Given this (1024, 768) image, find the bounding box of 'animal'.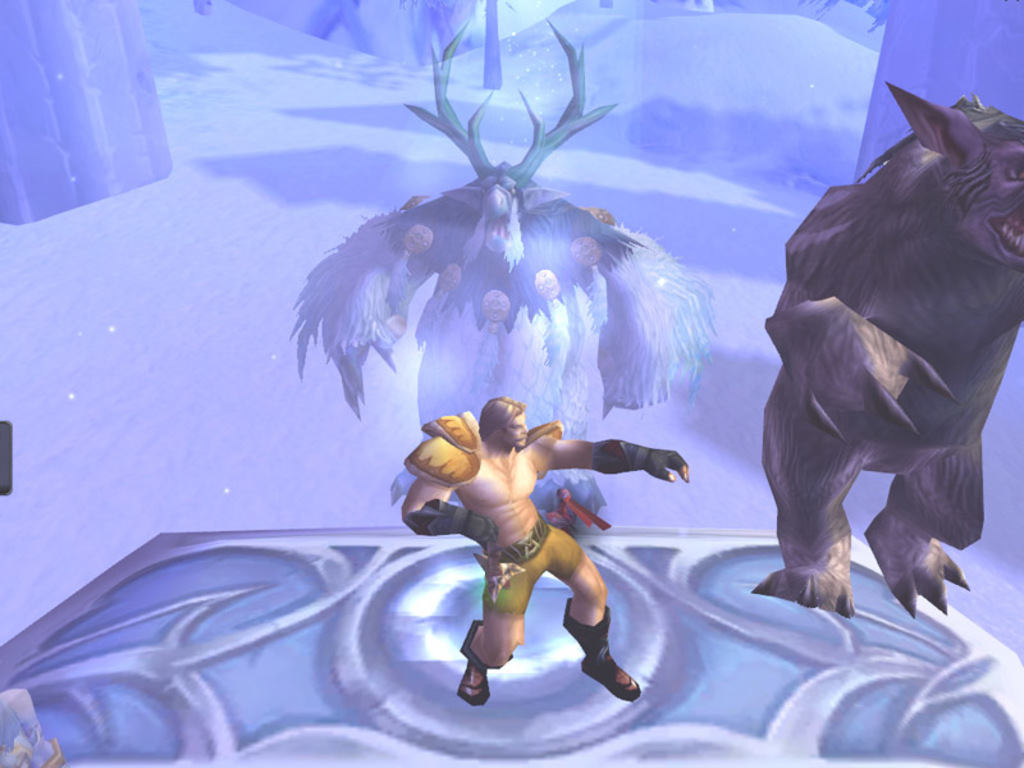
x1=284 y1=10 x2=717 y2=530.
